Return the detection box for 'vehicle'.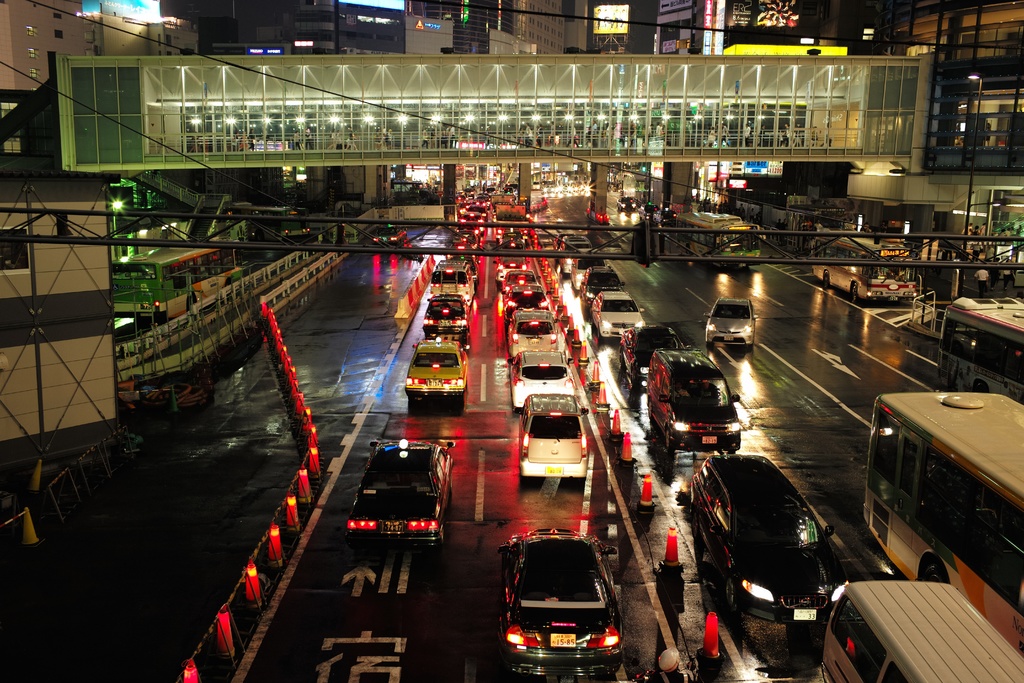
(left=577, top=265, right=619, bottom=304).
